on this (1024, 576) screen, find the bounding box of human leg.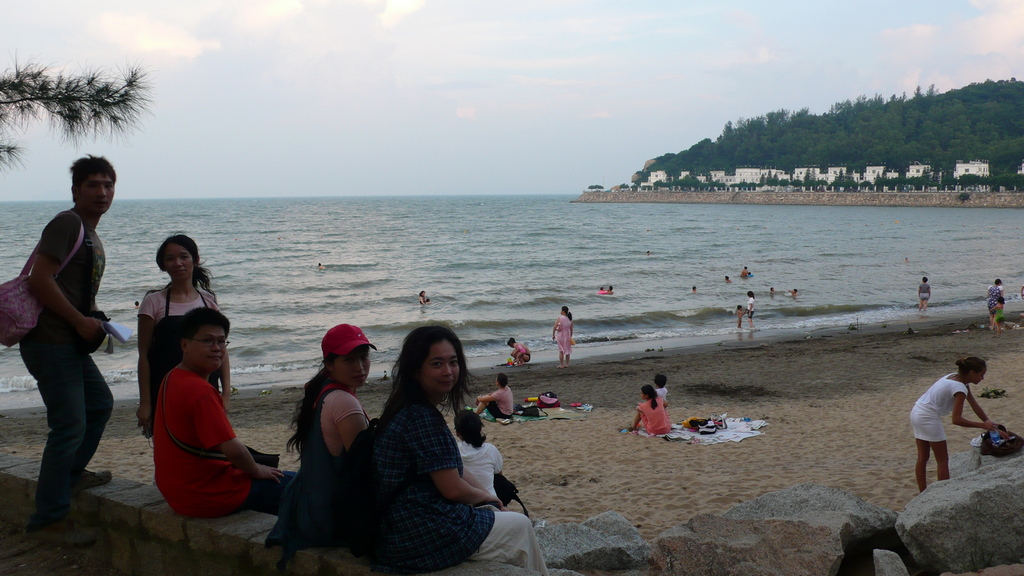
Bounding box: l=477, t=399, r=504, b=415.
